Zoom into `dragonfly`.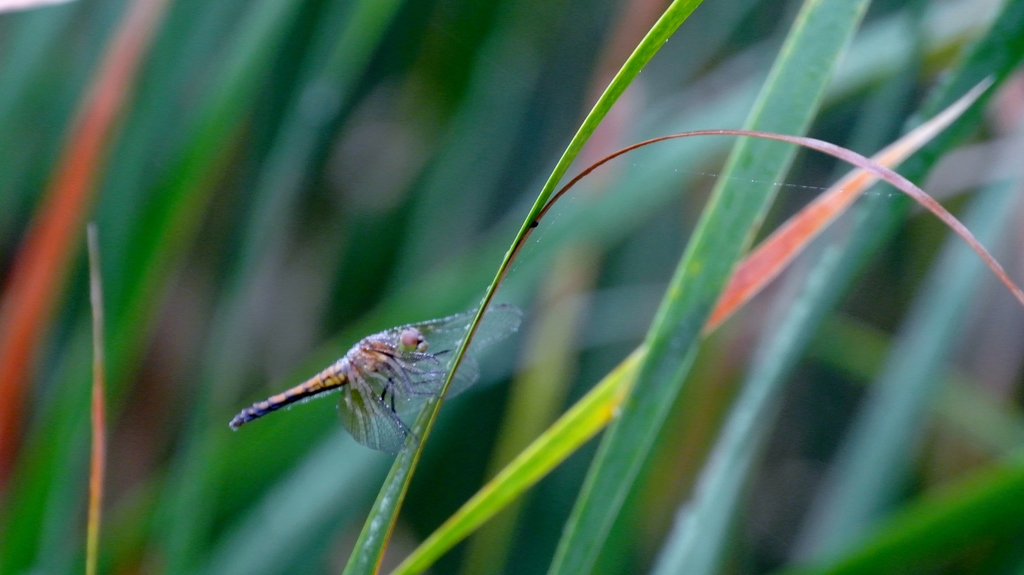
Zoom target: crop(234, 303, 522, 453).
